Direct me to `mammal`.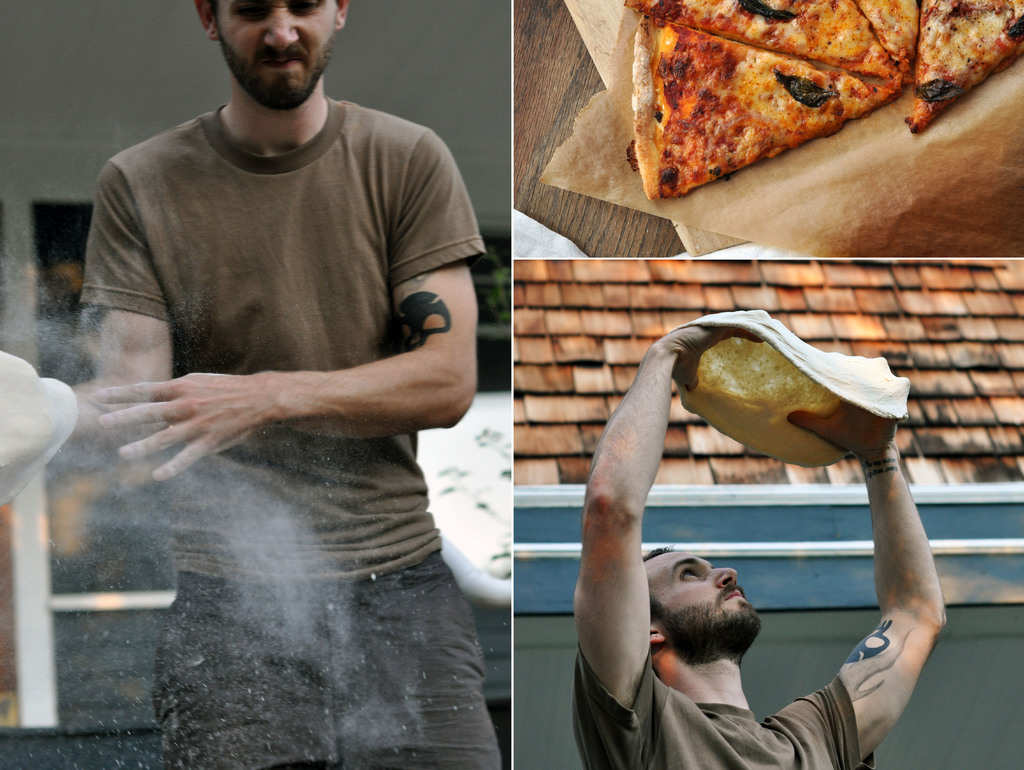
Direction: region(24, 13, 516, 725).
